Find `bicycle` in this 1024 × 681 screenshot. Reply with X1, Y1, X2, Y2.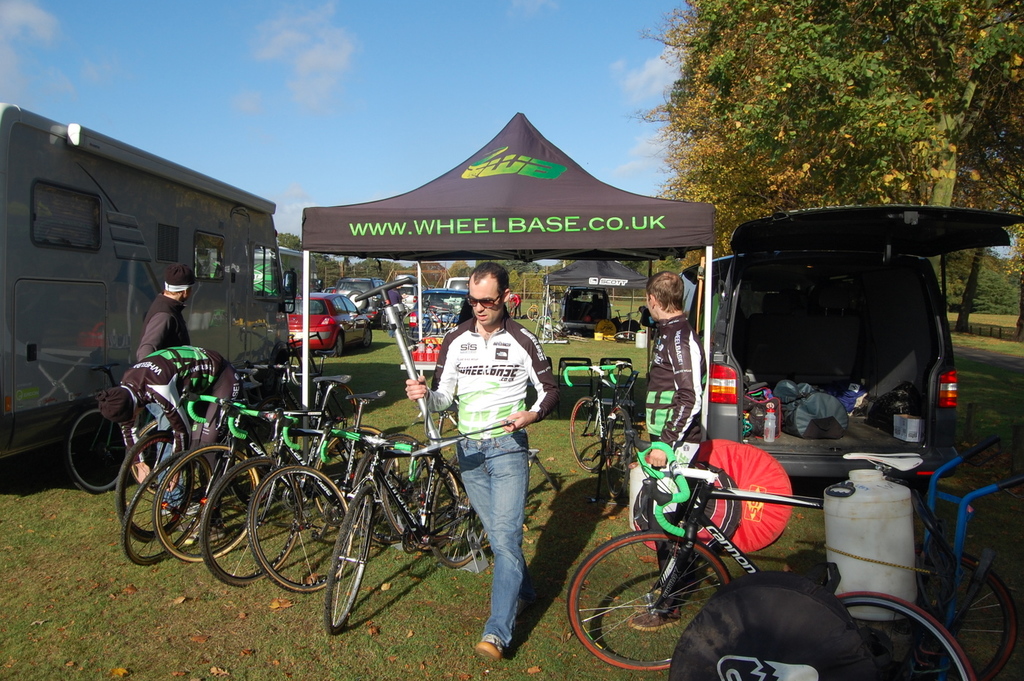
263, 364, 358, 443.
